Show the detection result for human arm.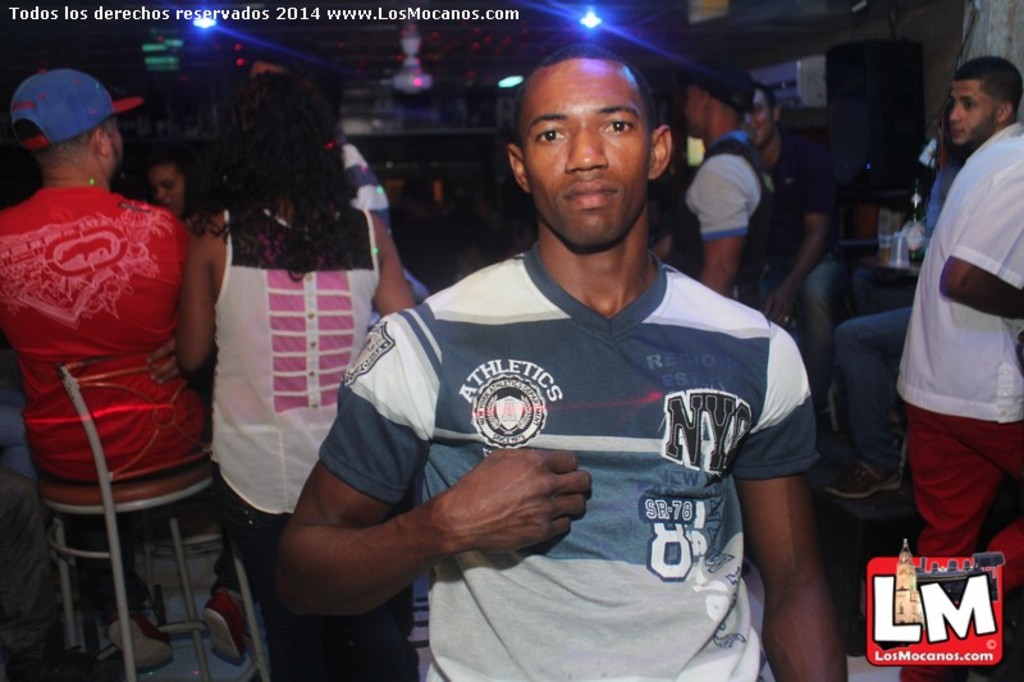
BBox(686, 159, 748, 292).
